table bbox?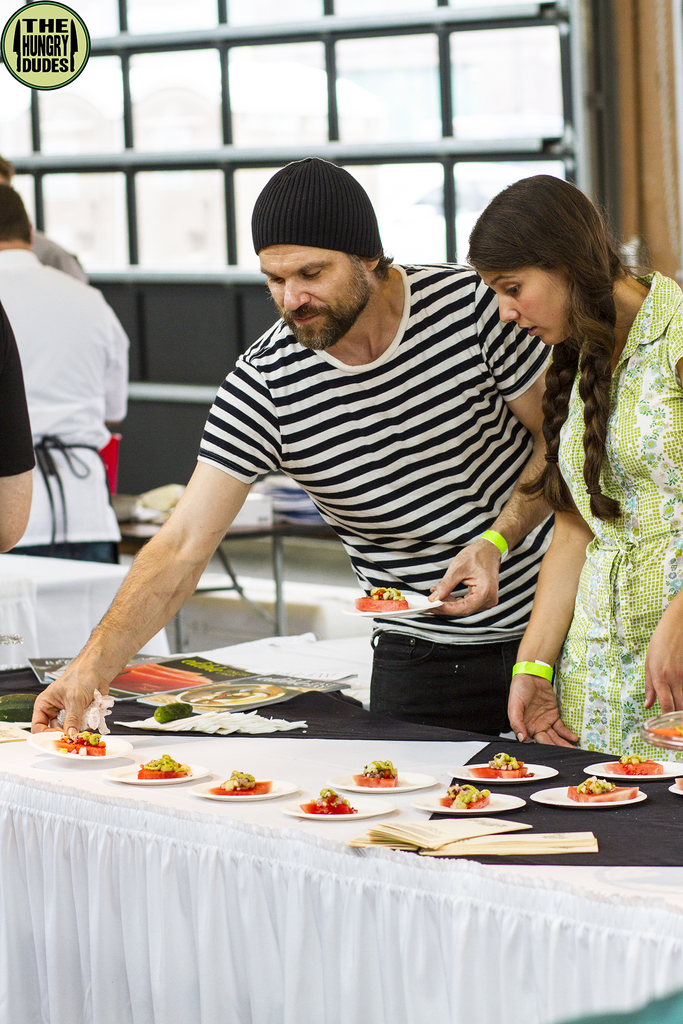
bbox=[0, 632, 682, 1023]
